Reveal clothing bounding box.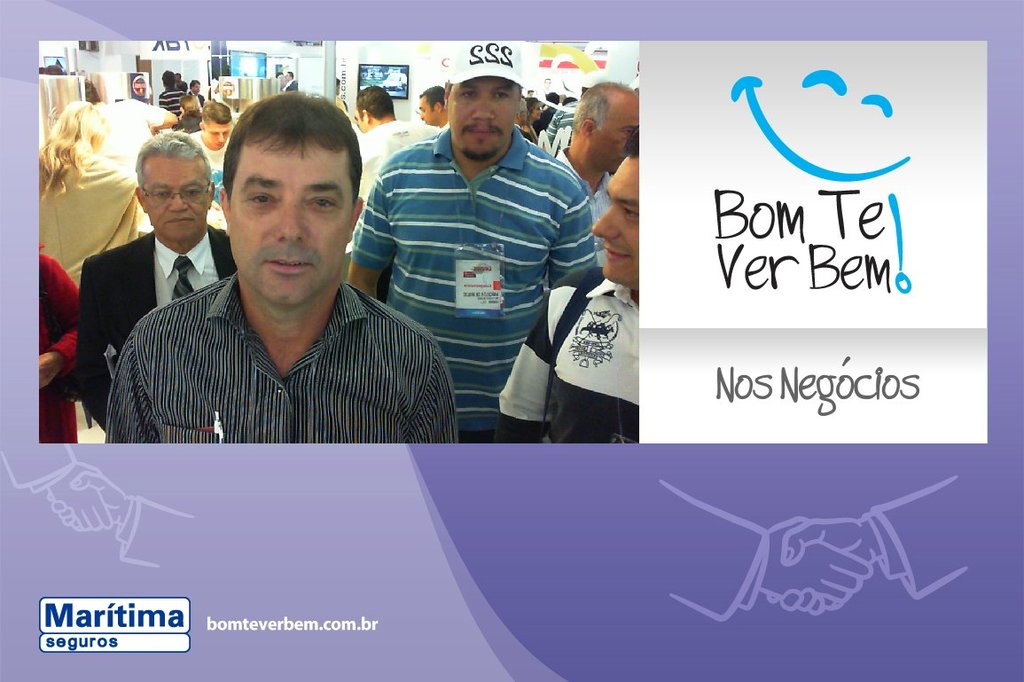
Revealed: BBox(75, 219, 240, 435).
